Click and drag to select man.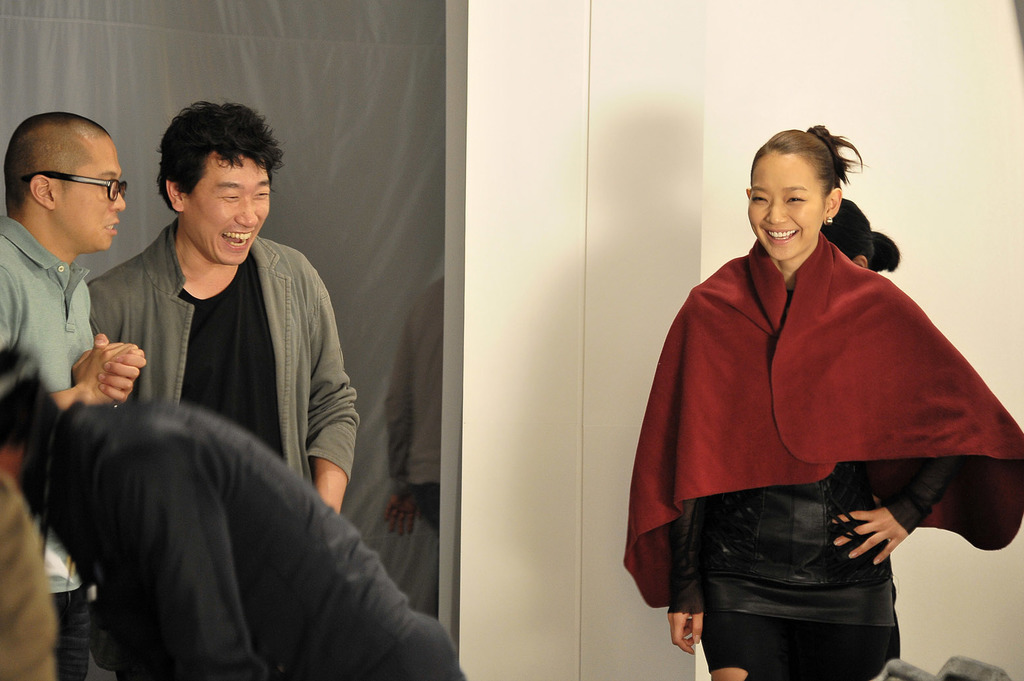
Selection: pyautogui.locateOnScreen(0, 111, 147, 406).
